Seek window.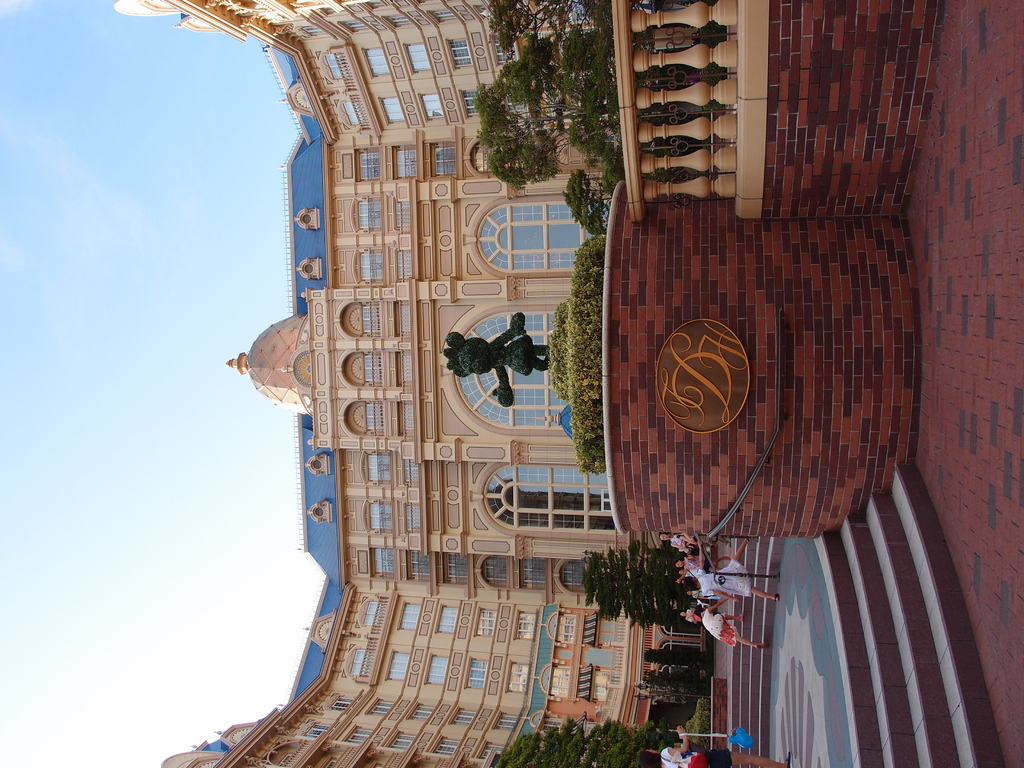
(x1=404, y1=44, x2=432, y2=75).
